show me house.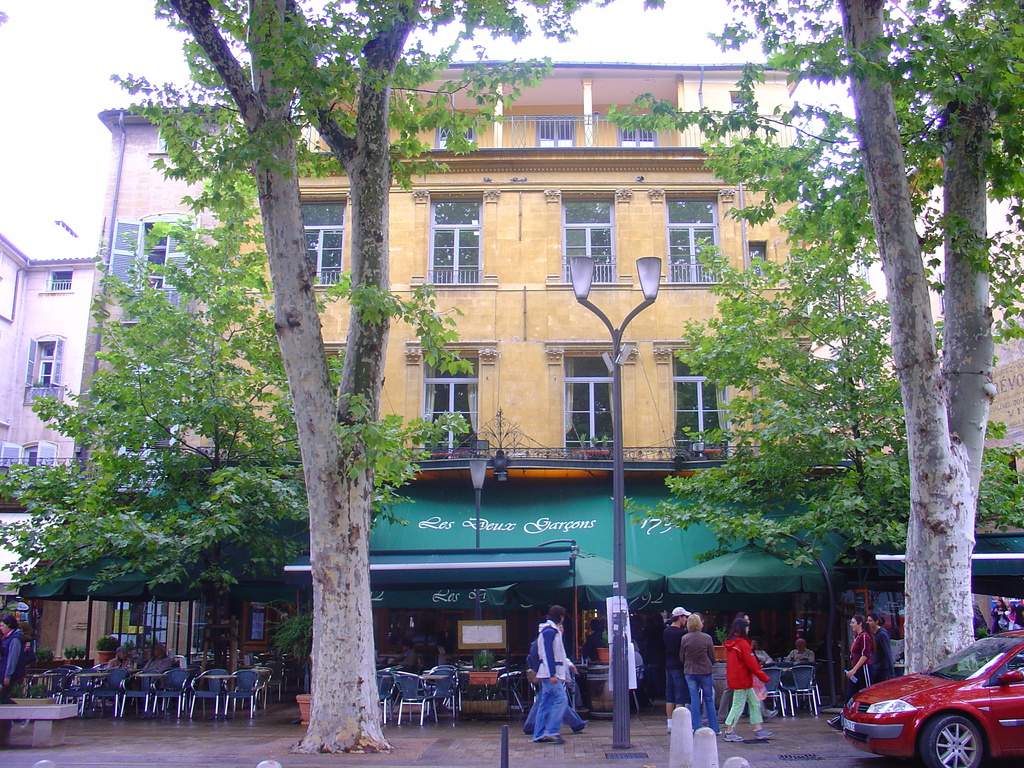
house is here: locate(0, 90, 230, 676).
